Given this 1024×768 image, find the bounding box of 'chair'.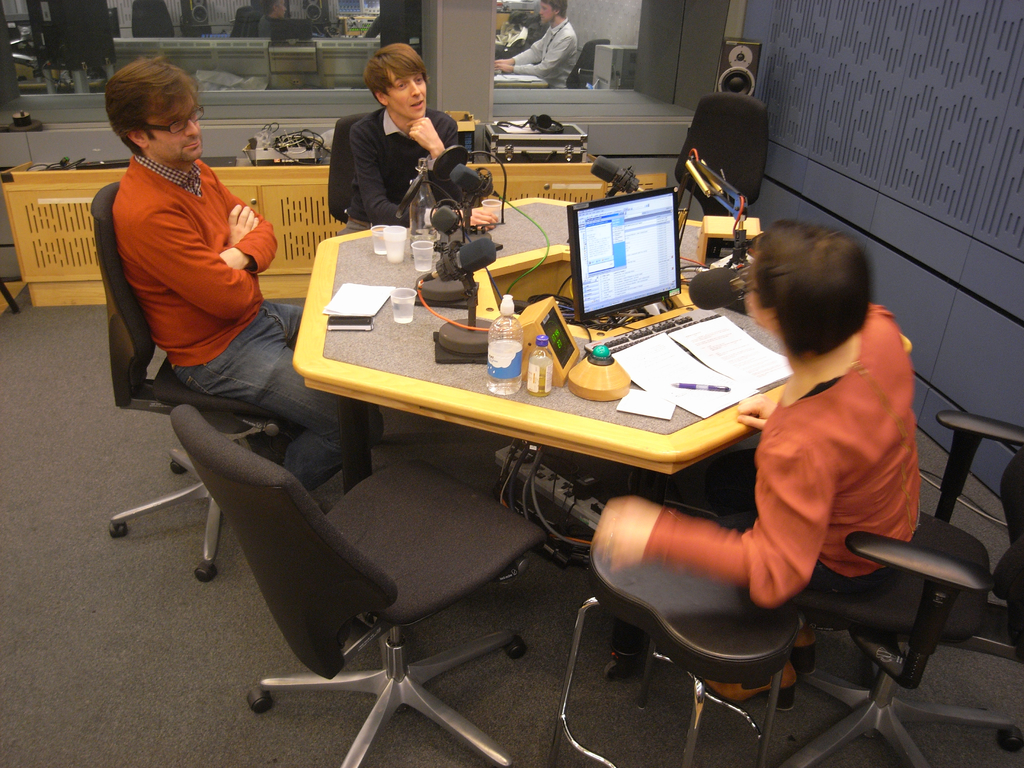
box(88, 182, 305, 587).
